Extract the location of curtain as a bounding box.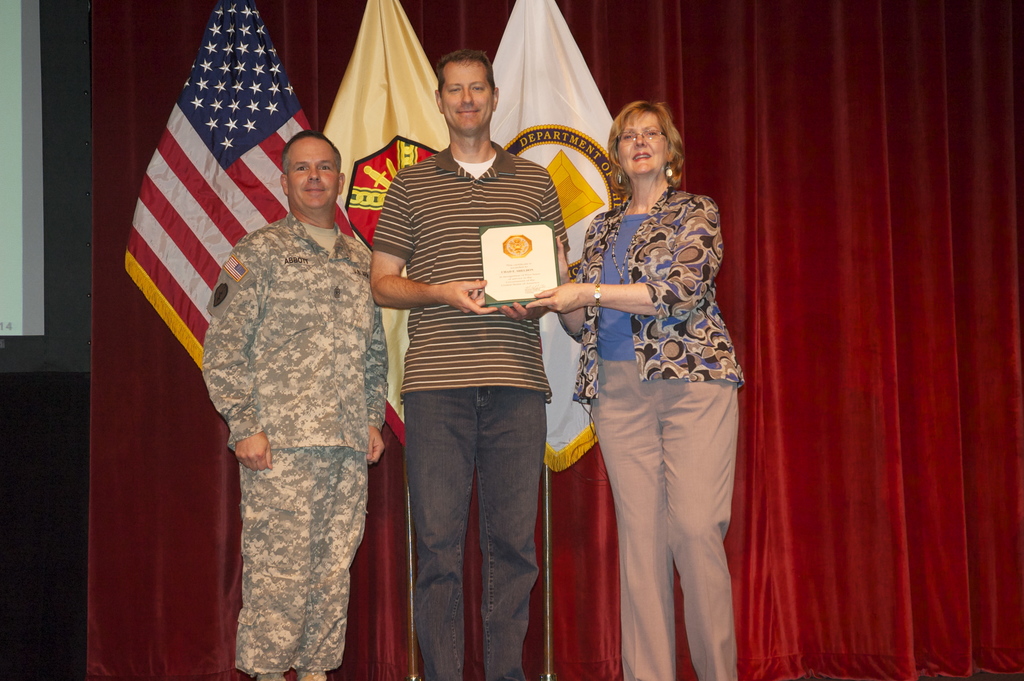
(72,0,1020,671).
